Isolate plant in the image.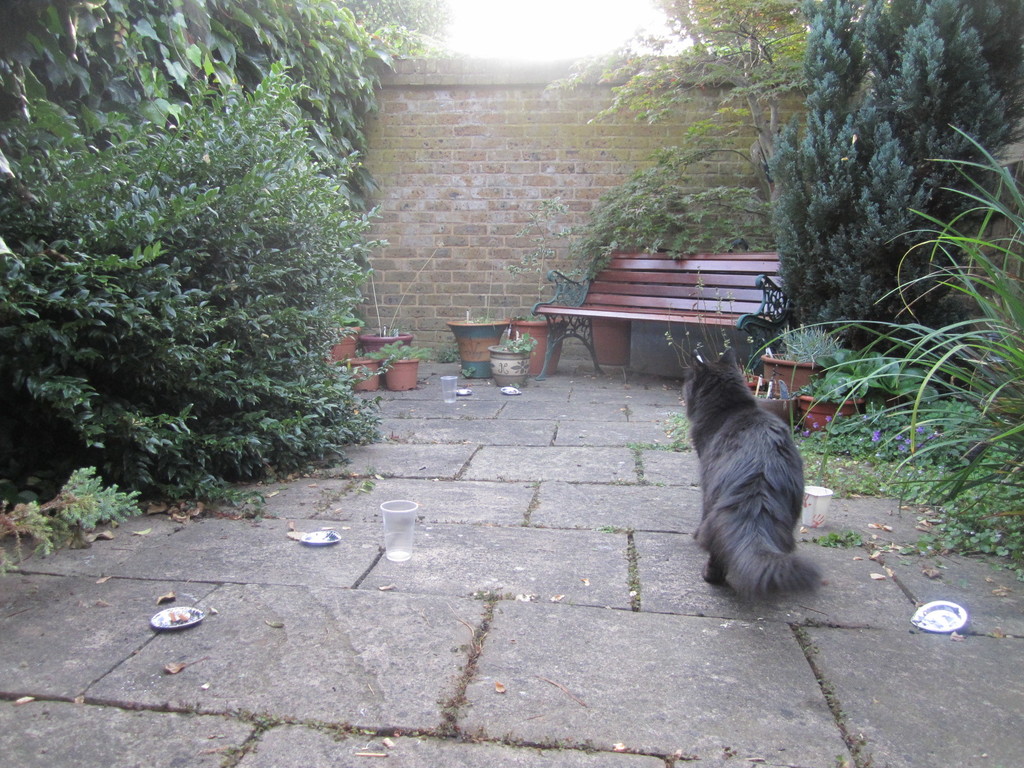
Isolated region: Rect(490, 326, 543, 353).
